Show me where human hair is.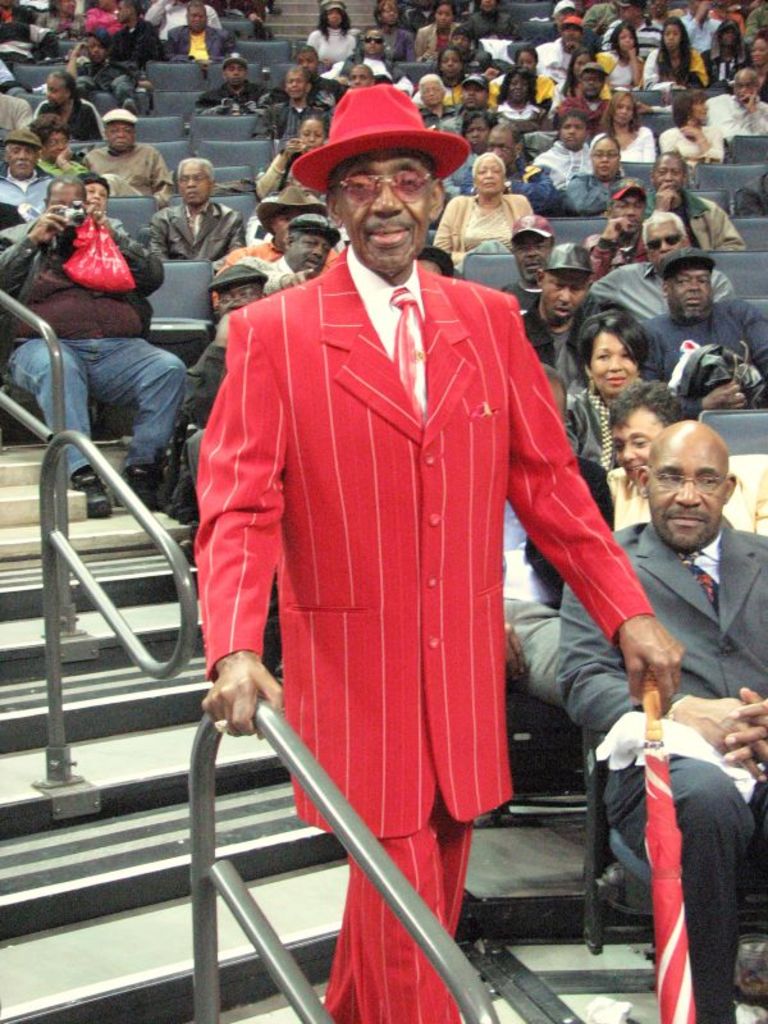
human hair is at rect(417, 73, 444, 99).
